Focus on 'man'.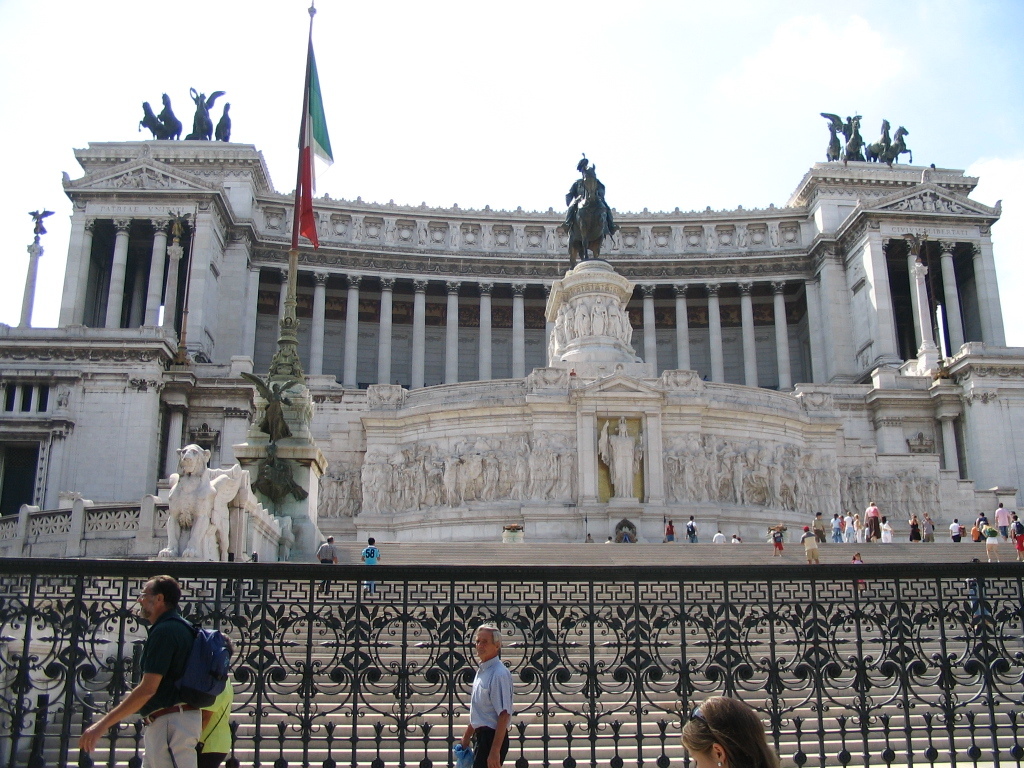
Focused at 800,525,820,565.
